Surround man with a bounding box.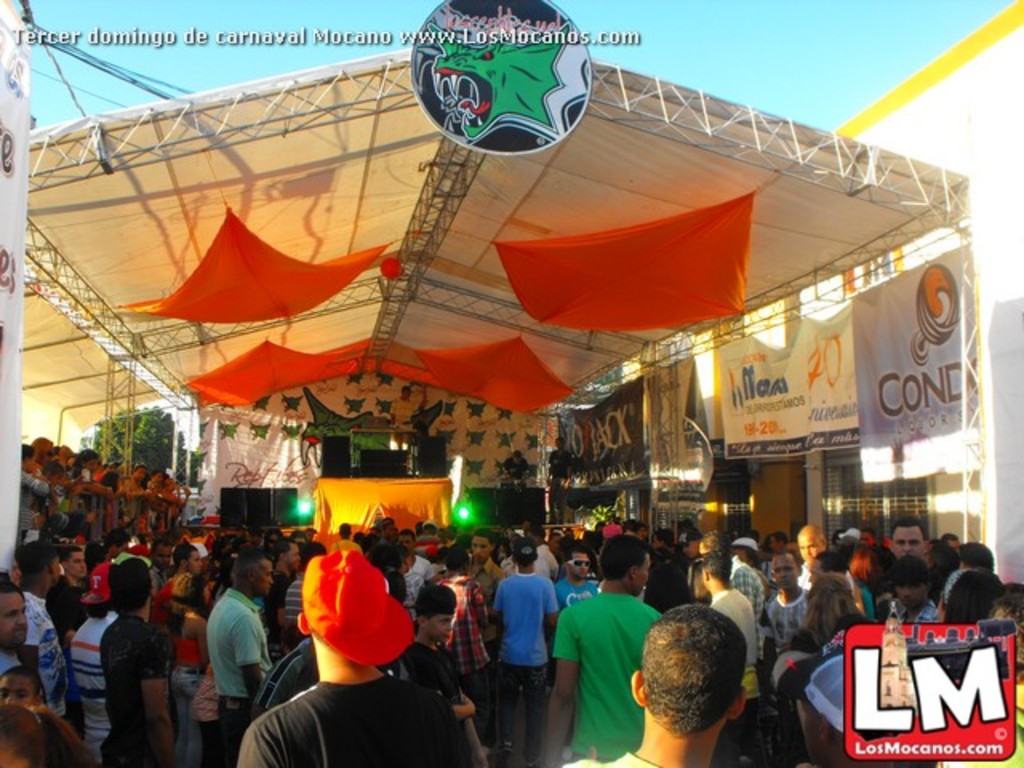
[left=152, top=544, right=197, bottom=635].
